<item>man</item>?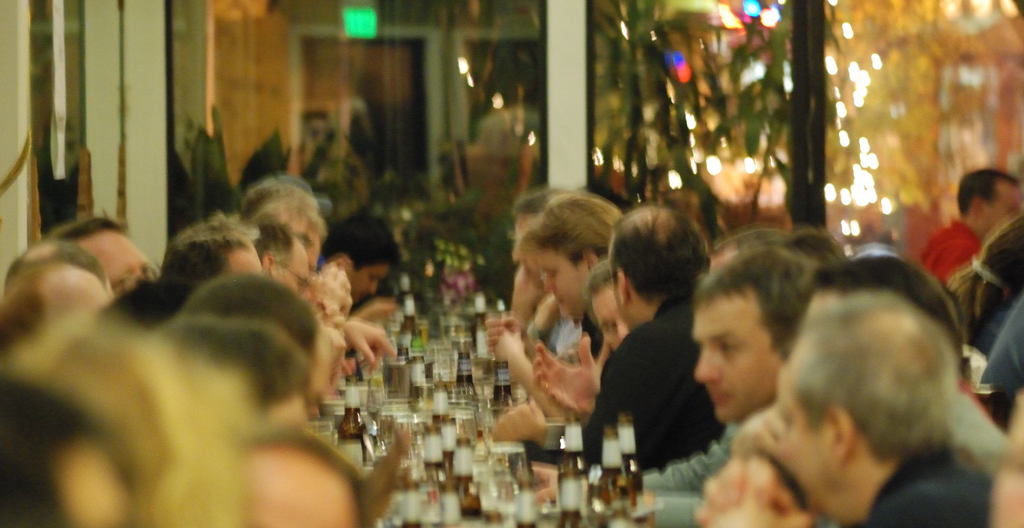
region(572, 202, 724, 471)
